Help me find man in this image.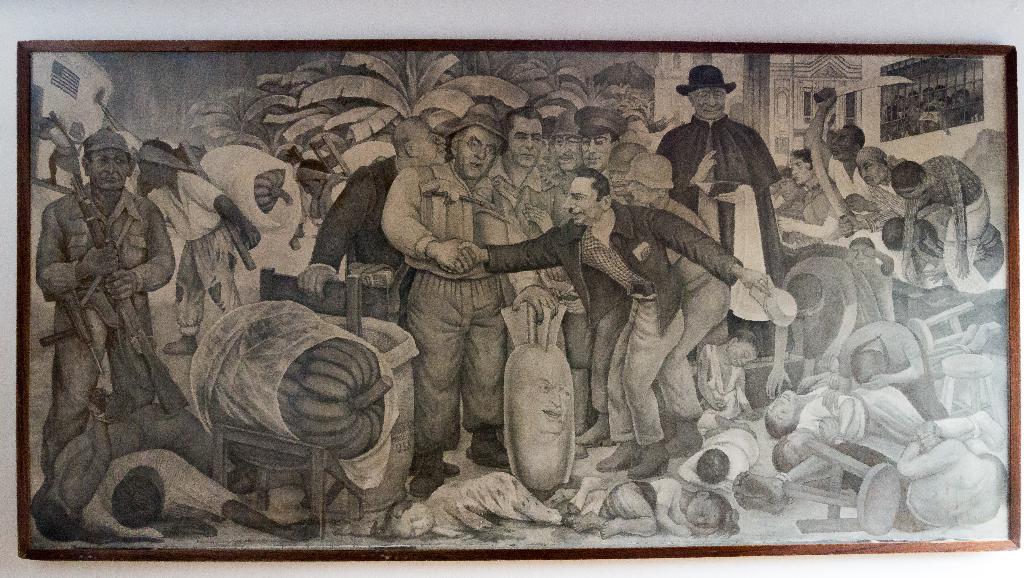
Found it: x1=294 y1=155 x2=342 y2=220.
